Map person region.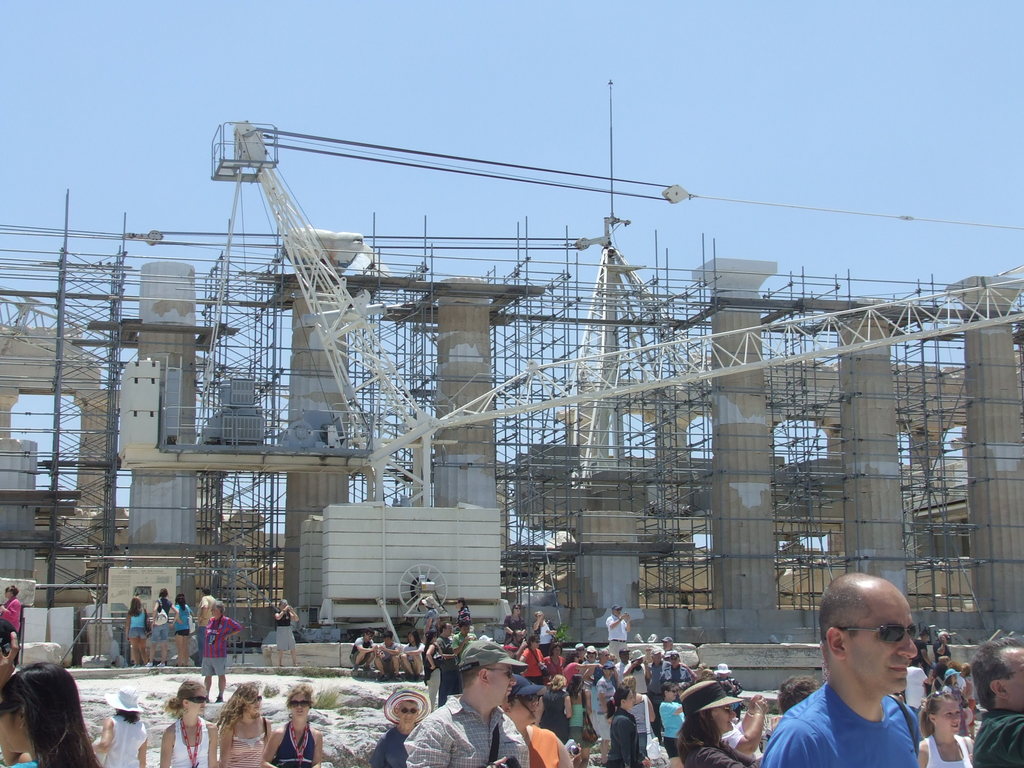
Mapped to (left=404, top=639, right=527, bottom=767).
